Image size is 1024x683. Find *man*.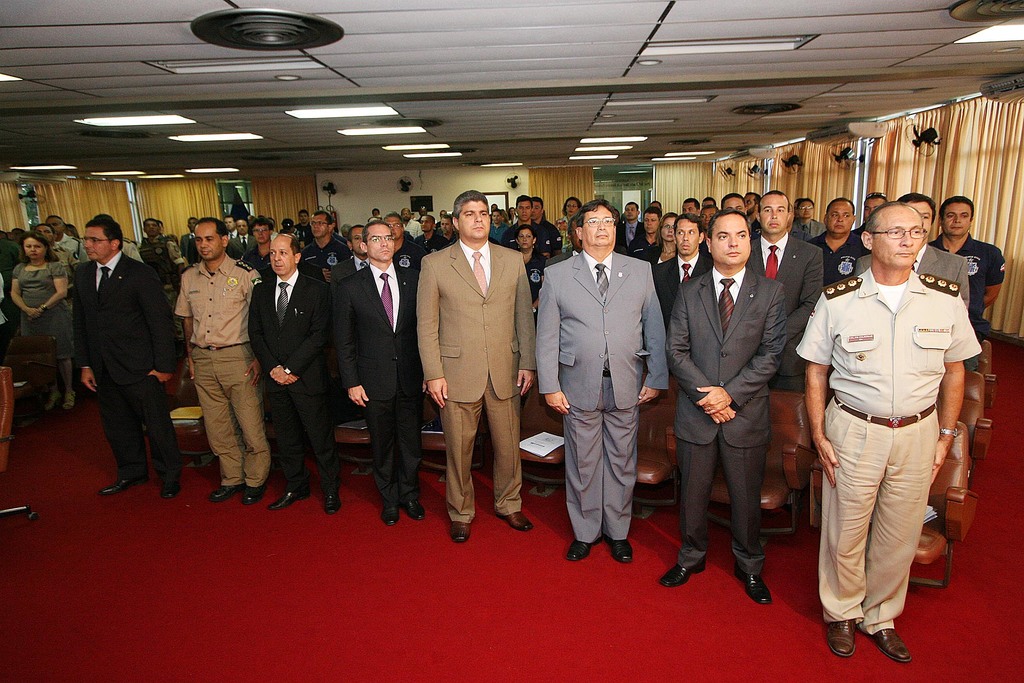
box=[36, 224, 79, 306].
